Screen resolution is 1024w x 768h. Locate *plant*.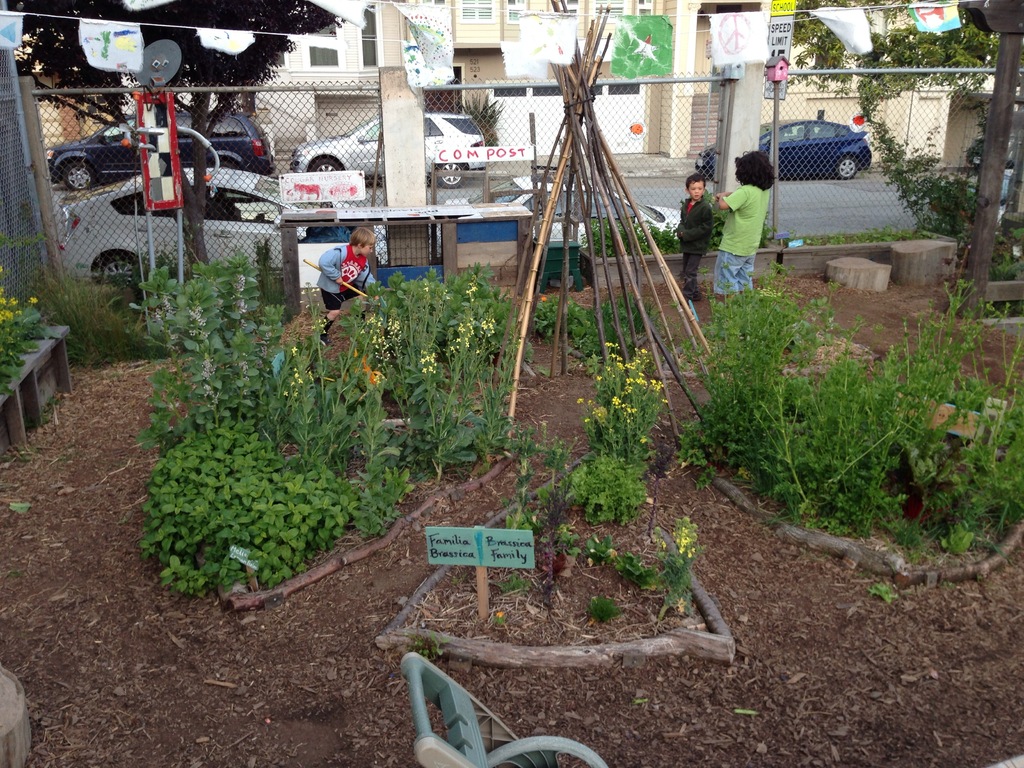
x1=609, y1=548, x2=659, y2=595.
